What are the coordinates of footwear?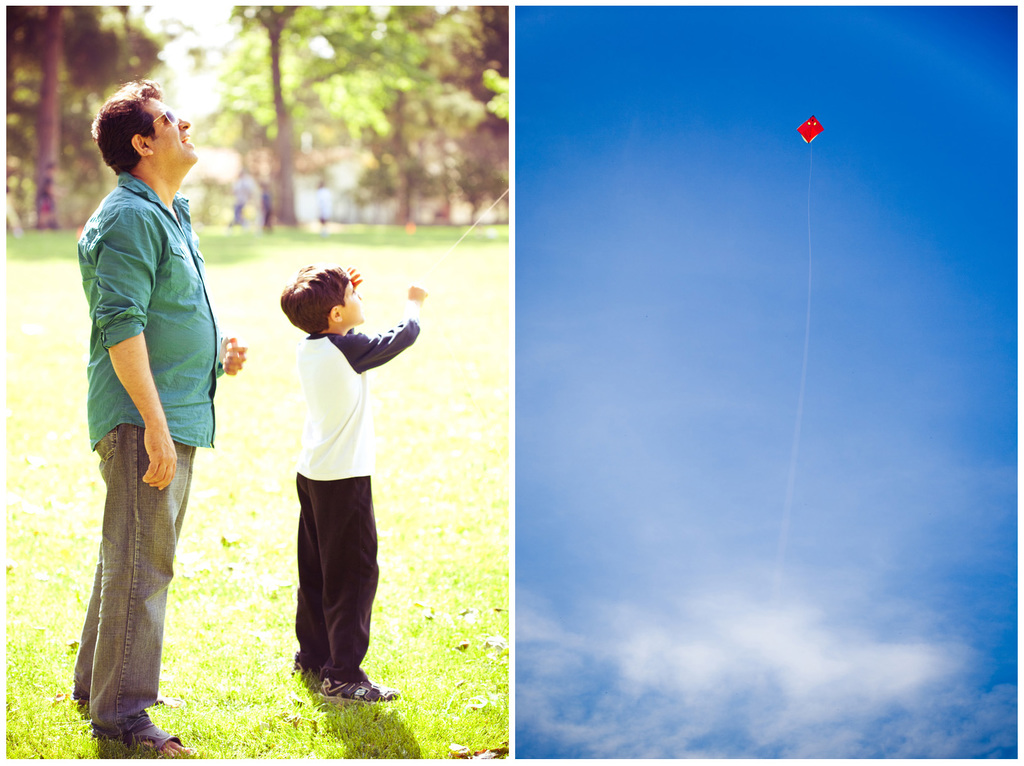
(96,723,191,760).
